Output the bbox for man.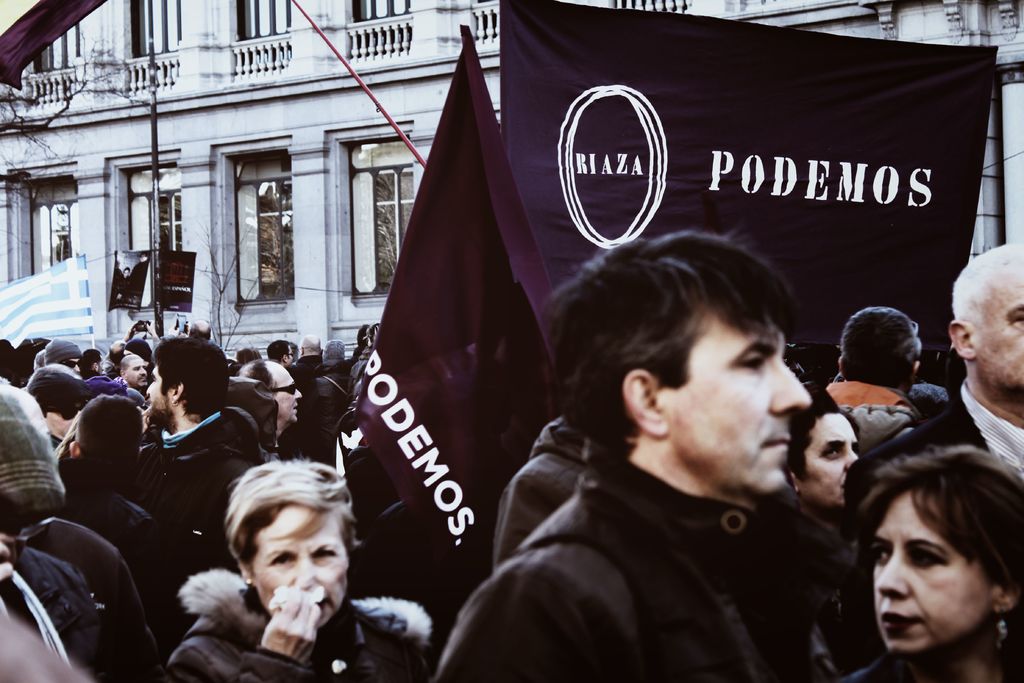
x1=115 y1=346 x2=150 y2=390.
